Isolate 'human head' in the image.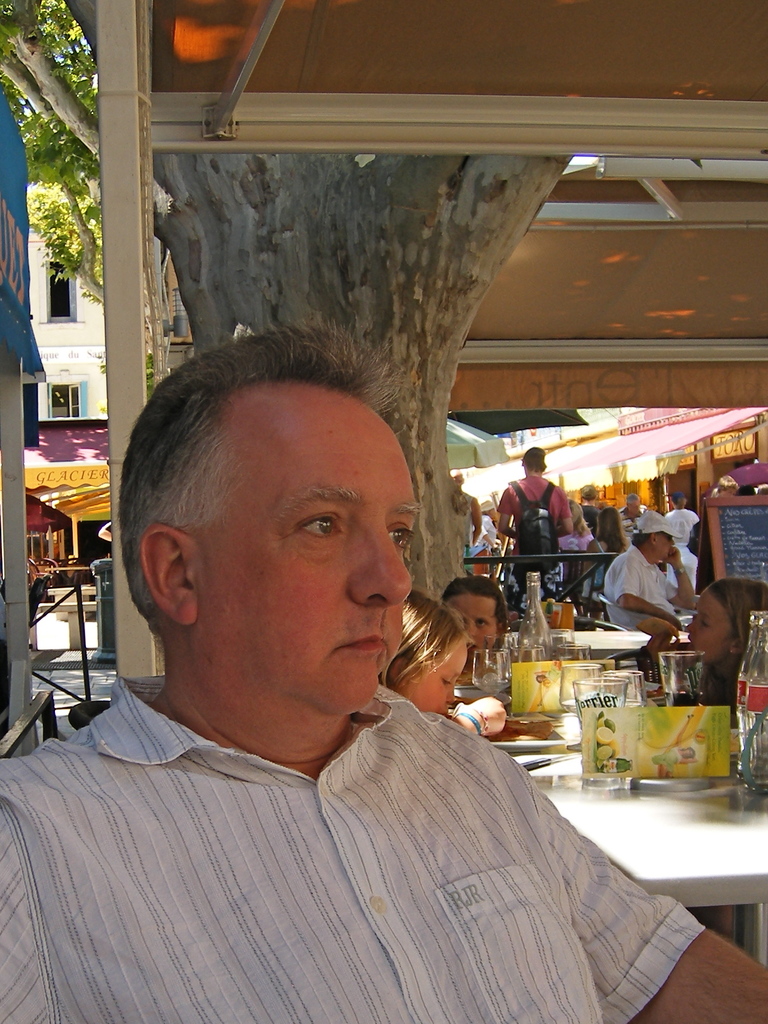
Isolated region: l=679, t=581, r=764, b=676.
